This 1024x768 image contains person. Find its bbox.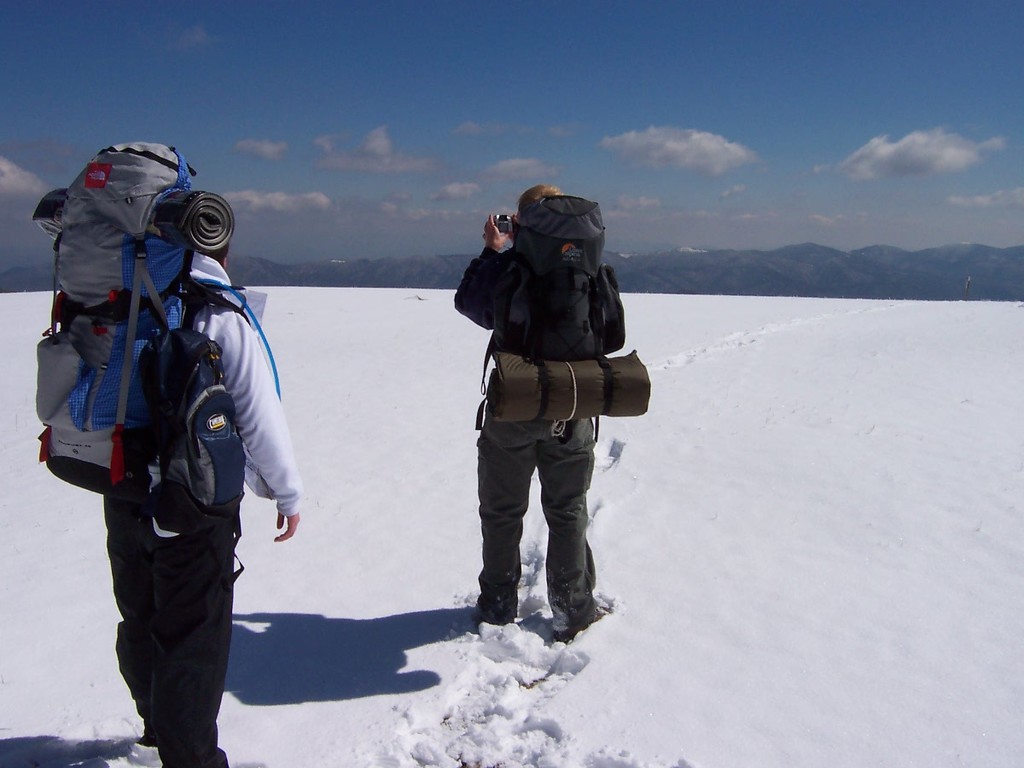
<region>451, 179, 628, 637</region>.
